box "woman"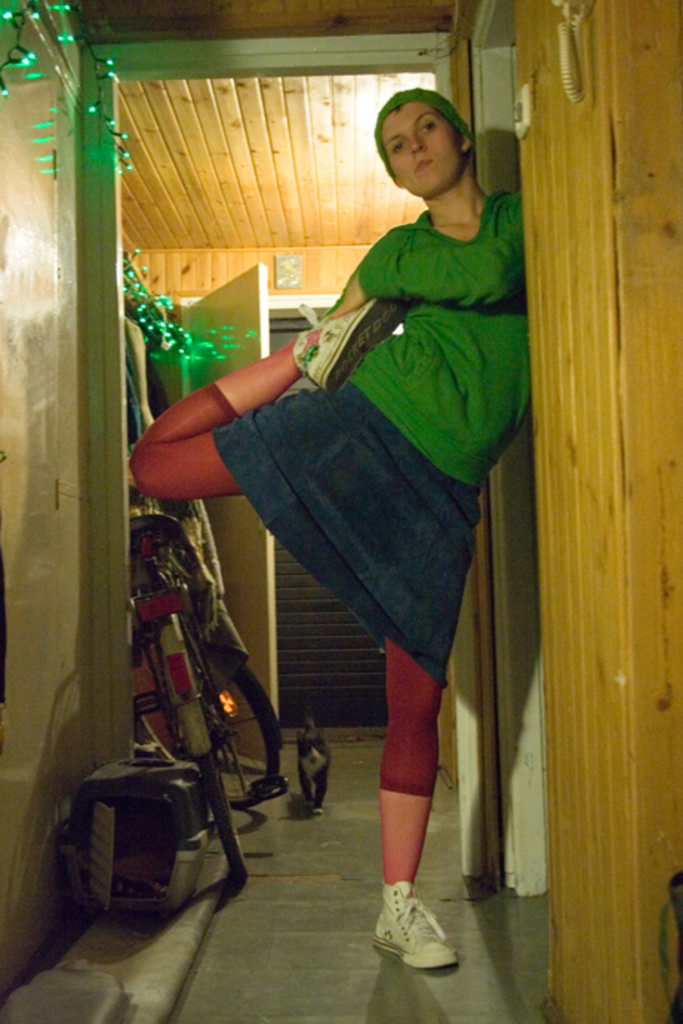
x1=164, y1=111, x2=496, y2=938
